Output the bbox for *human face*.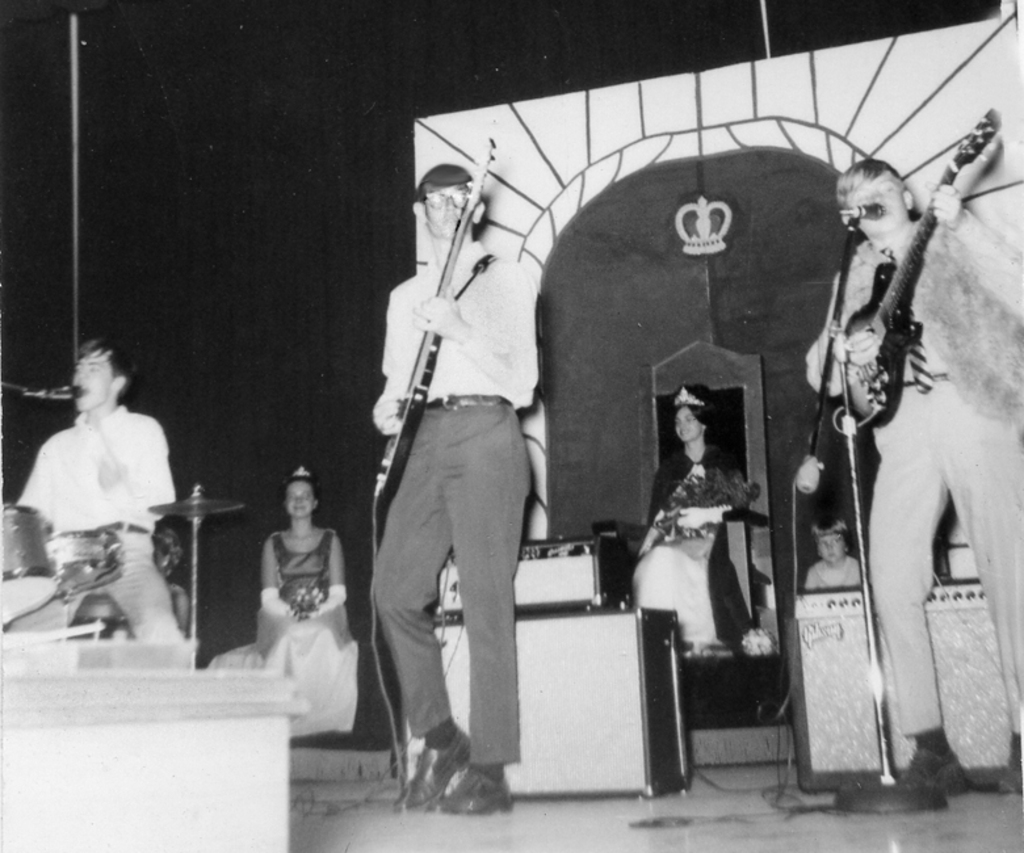
bbox(282, 479, 314, 518).
